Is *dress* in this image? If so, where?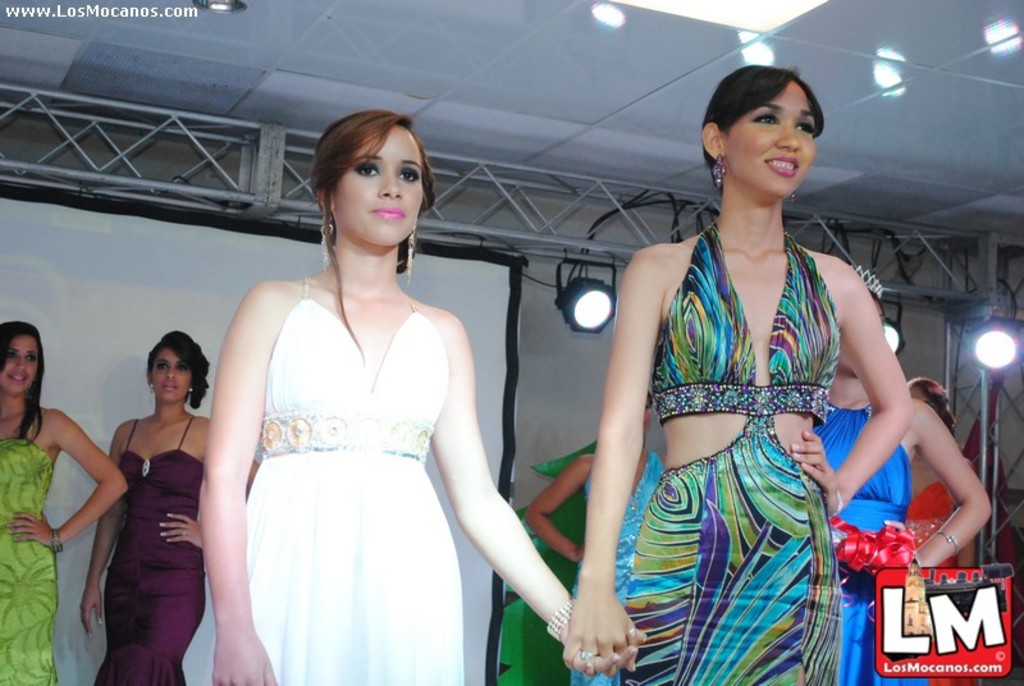
Yes, at x1=214, y1=282, x2=470, y2=685.
